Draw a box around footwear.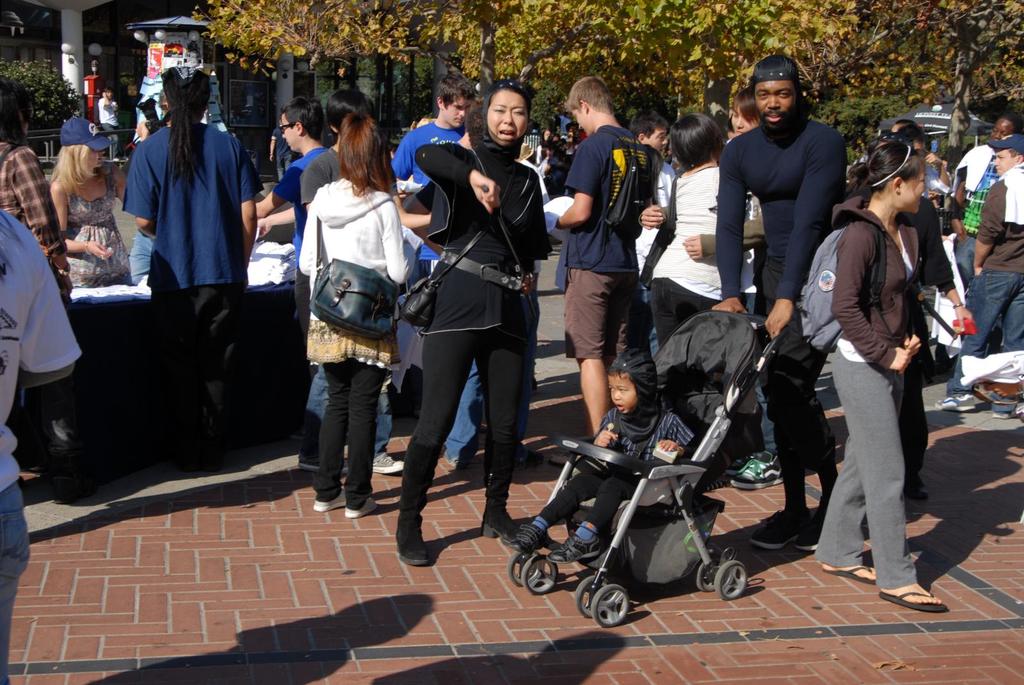
x1=991 y1=411 x2=1007 y2=423.
